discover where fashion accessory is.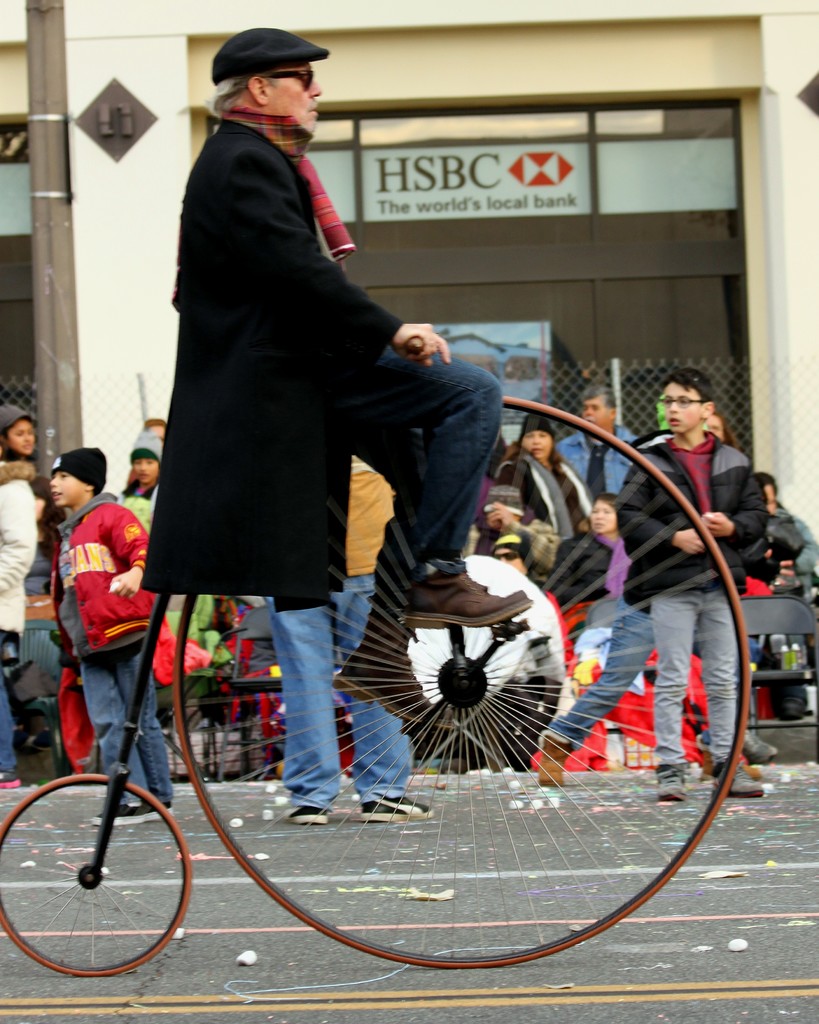
Discovered at [x1=745, y1=731, x2=779, y2=764].
